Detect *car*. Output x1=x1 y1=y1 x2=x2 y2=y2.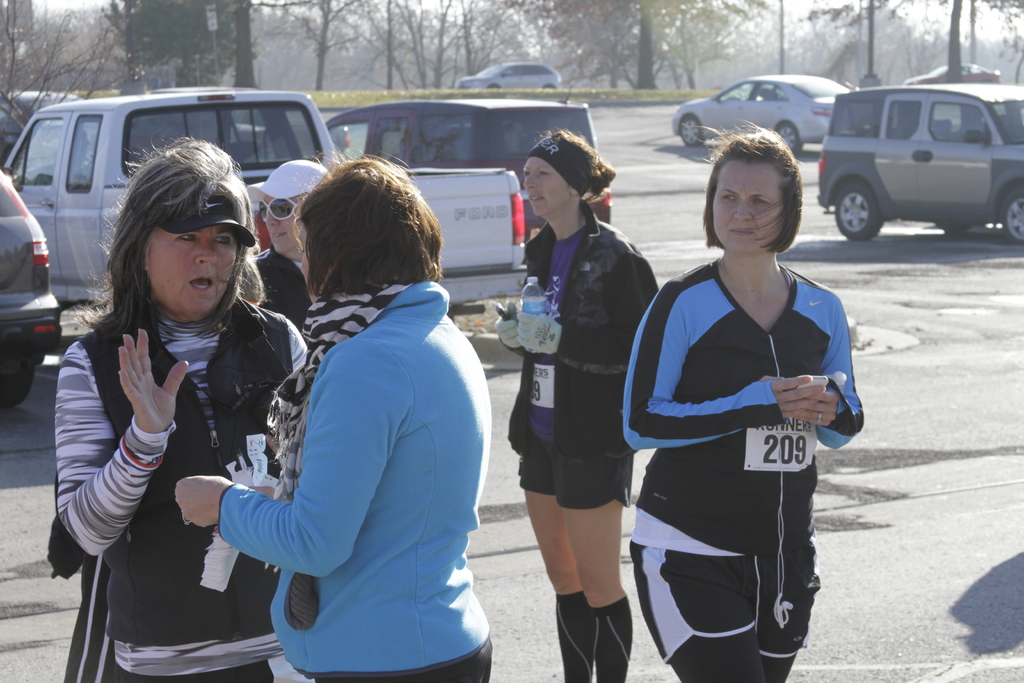
x1=0 y1=90 x2=90 y2=151.
